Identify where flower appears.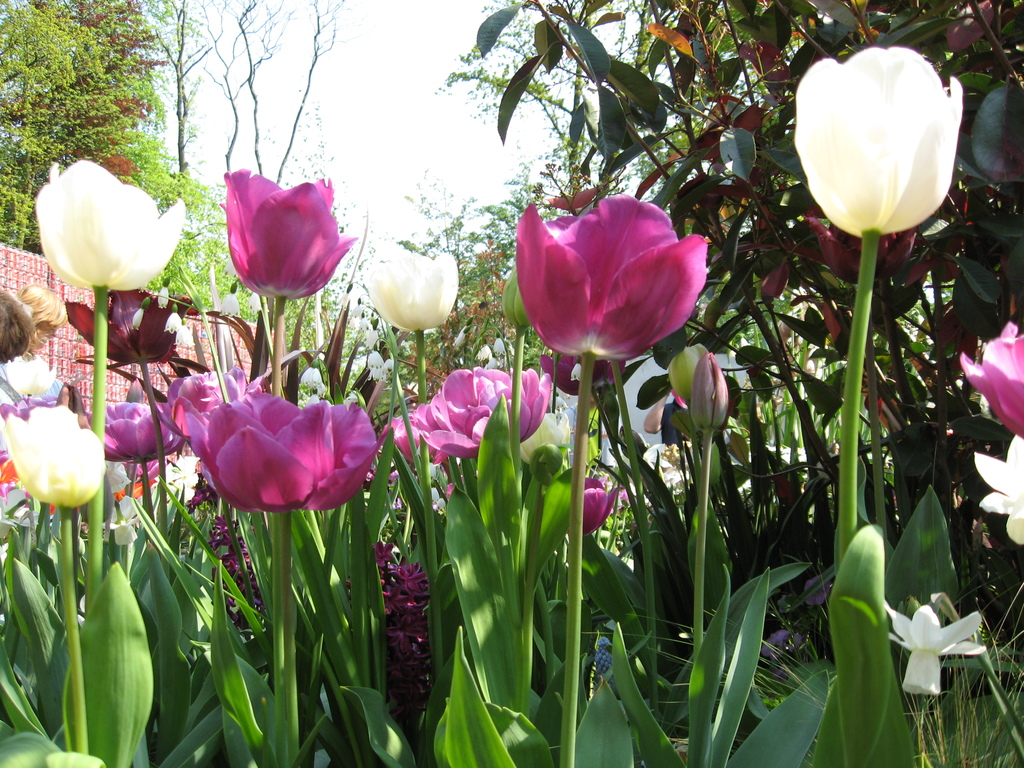
Appears at (left=300, top=392, right=323, bottom=408).
